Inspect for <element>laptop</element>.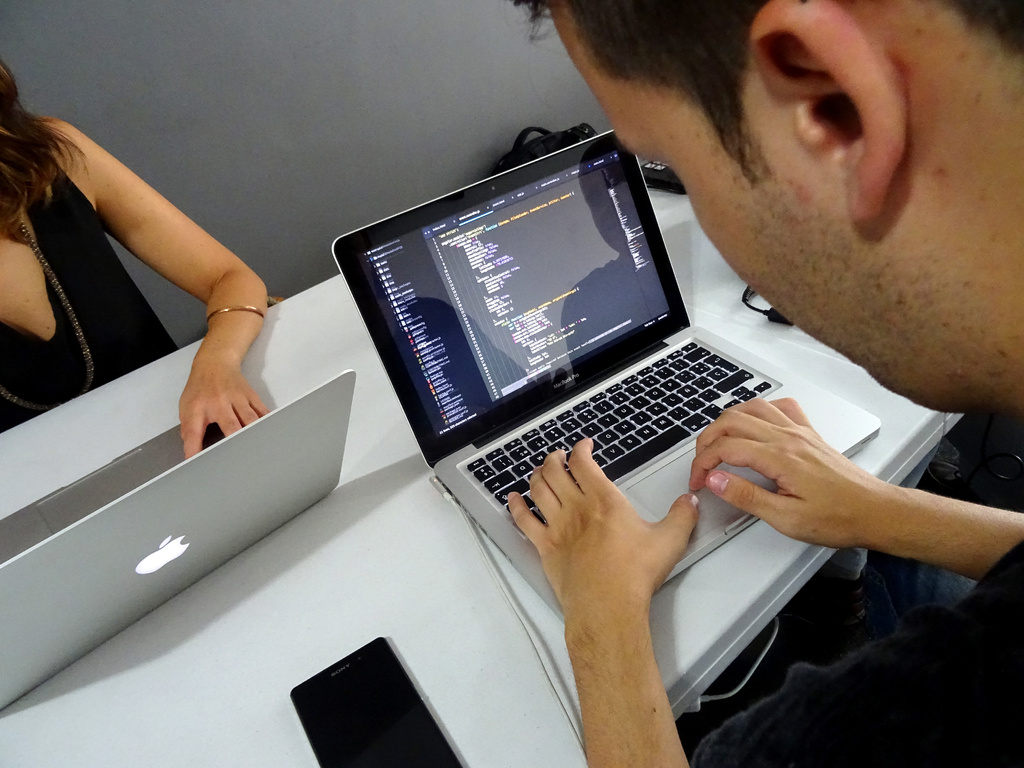
Inspection: region(0, 372, 355, 712).
